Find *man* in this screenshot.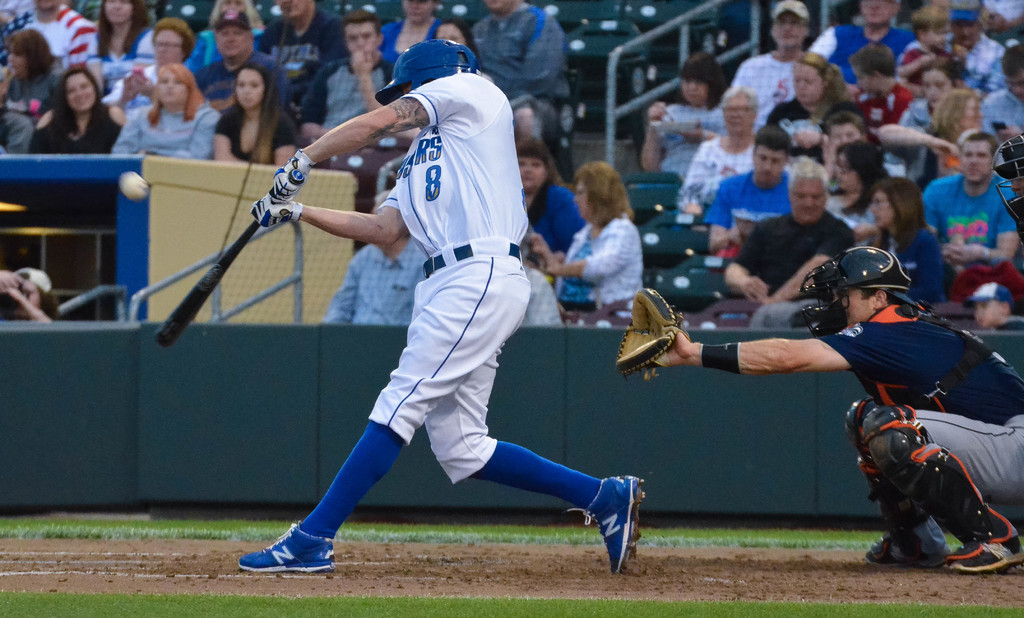
The bounding box for *man* is bbox=(479, 0, 572, 109).
